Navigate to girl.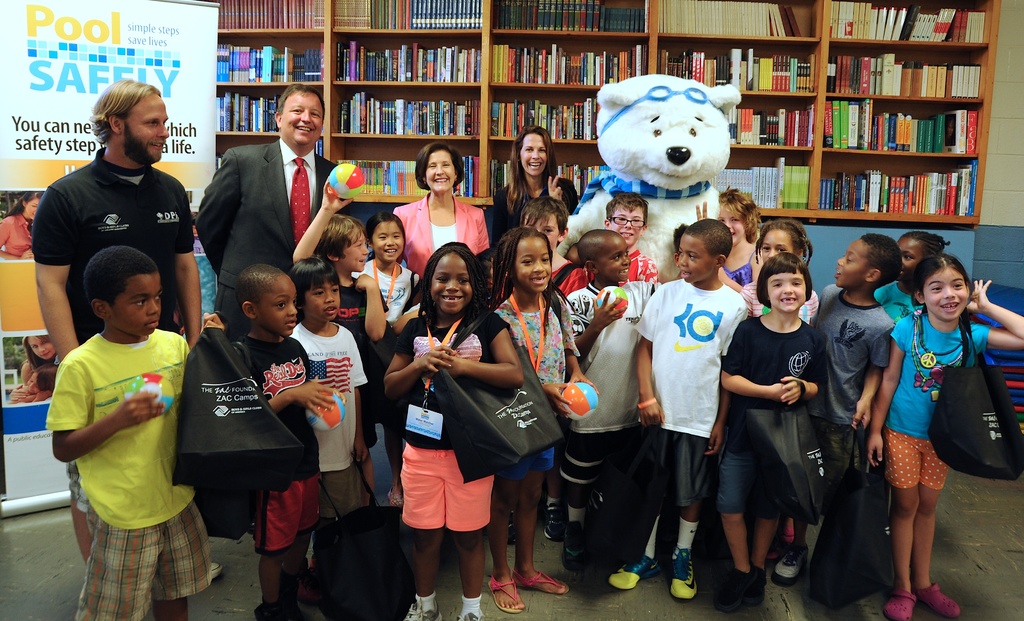
Navigation target: 490,230,572,618.
